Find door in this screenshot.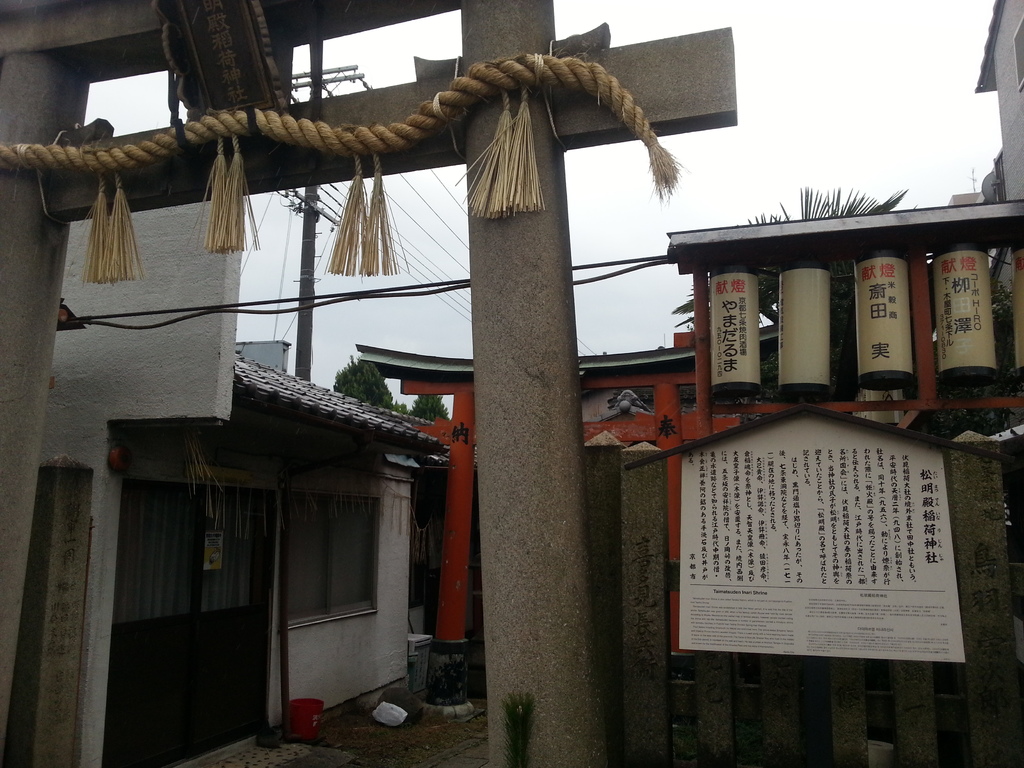
The bounding box for door is rect(99, 479, 263, 766).
